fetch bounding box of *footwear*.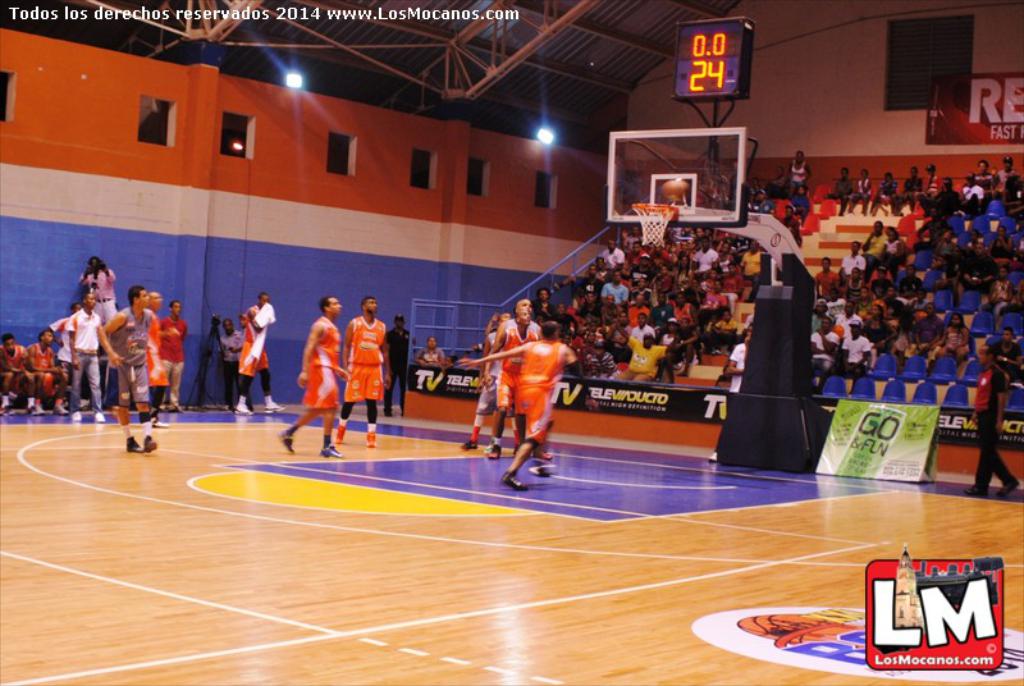
Bbox: region(483, 434, 502, 461).
